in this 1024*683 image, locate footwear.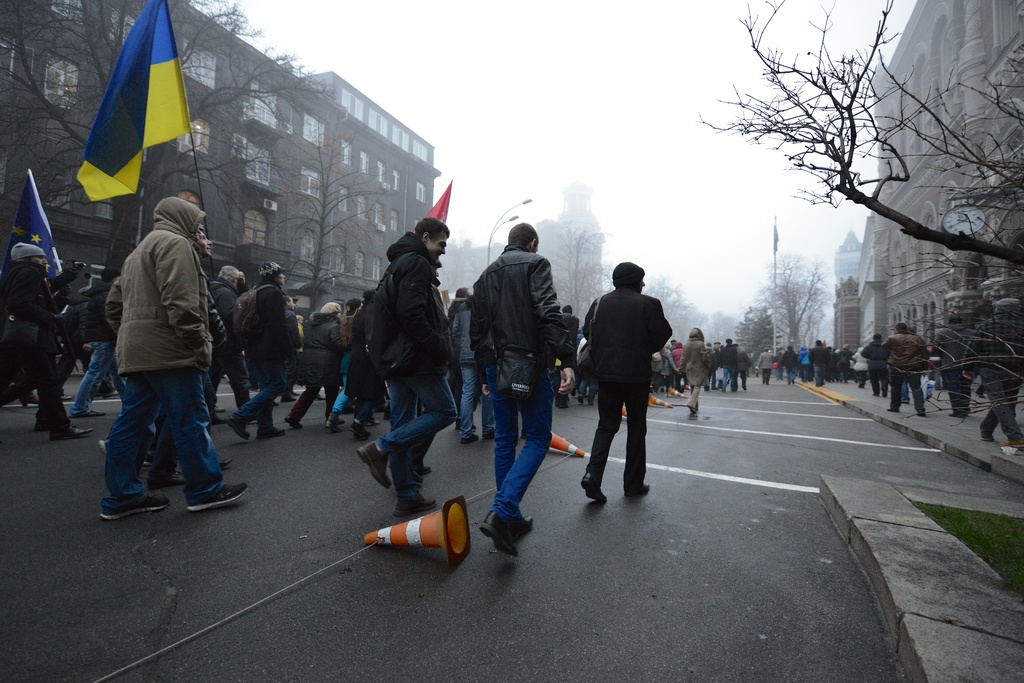
Bounding box: 68:408:105:421.
